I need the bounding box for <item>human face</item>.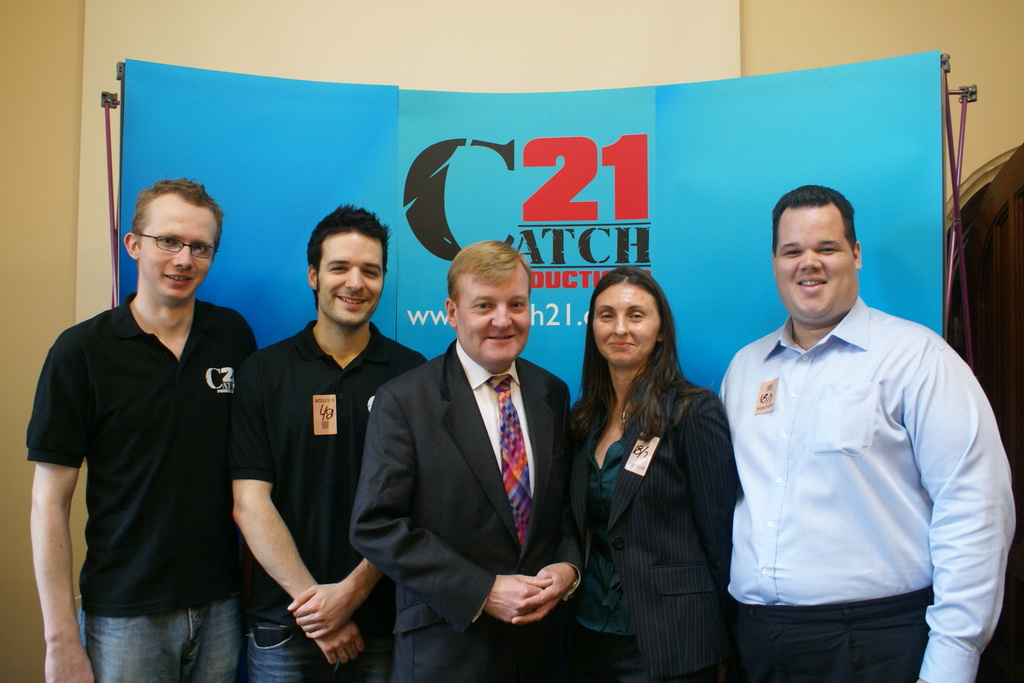
Here it is: region(323, 227, 385, 324).
